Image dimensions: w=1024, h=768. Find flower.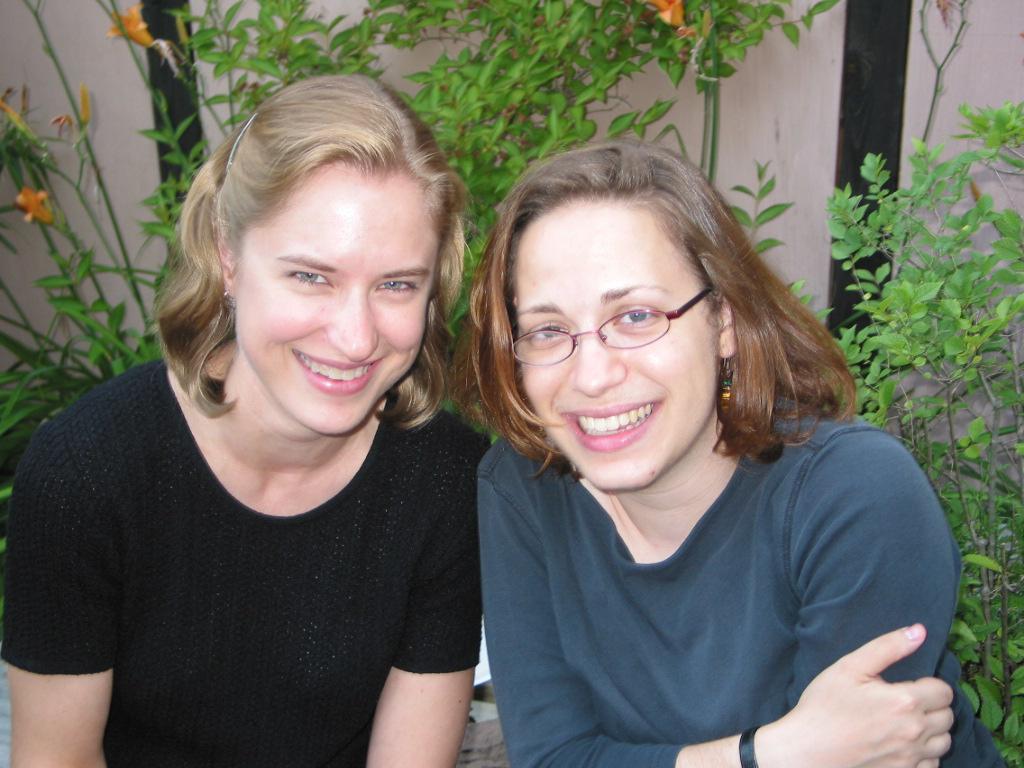
rect(651, 0, 686, 32).
